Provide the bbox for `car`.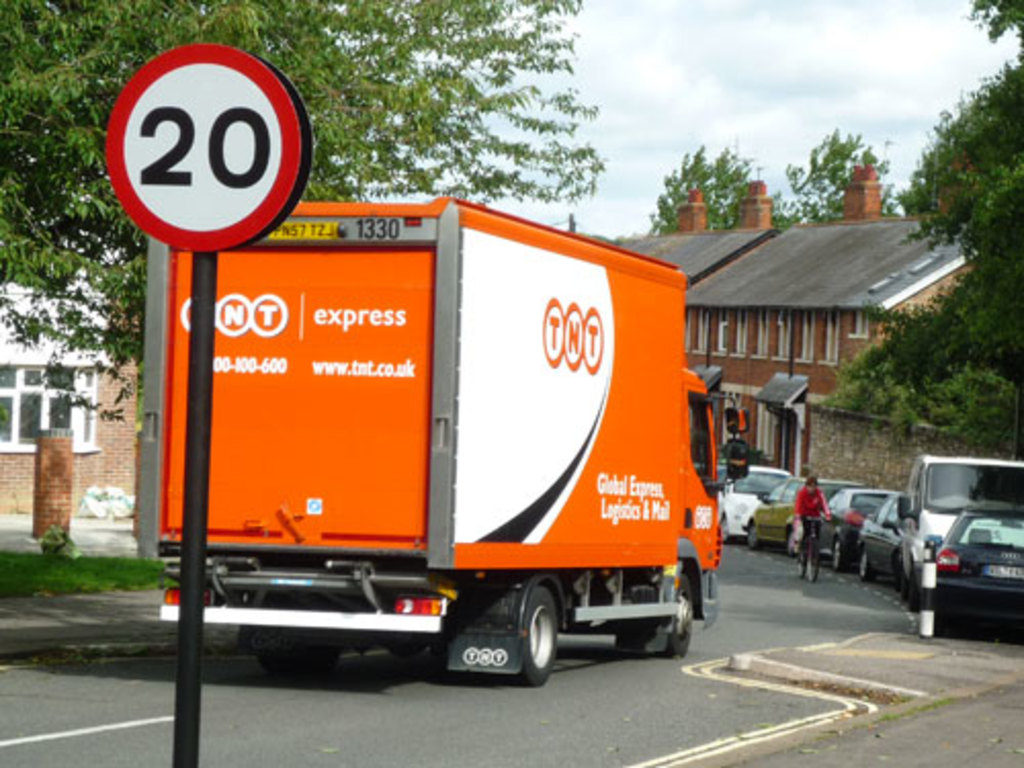
box=[741, 477, 877, 553].
